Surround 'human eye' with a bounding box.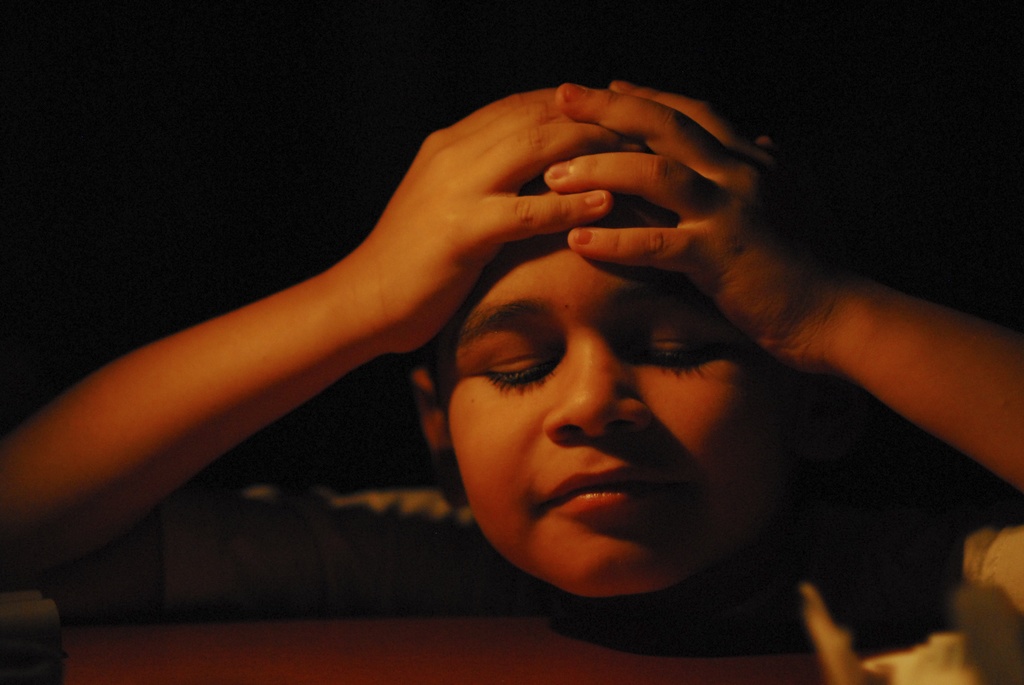
467:334:557:408.
